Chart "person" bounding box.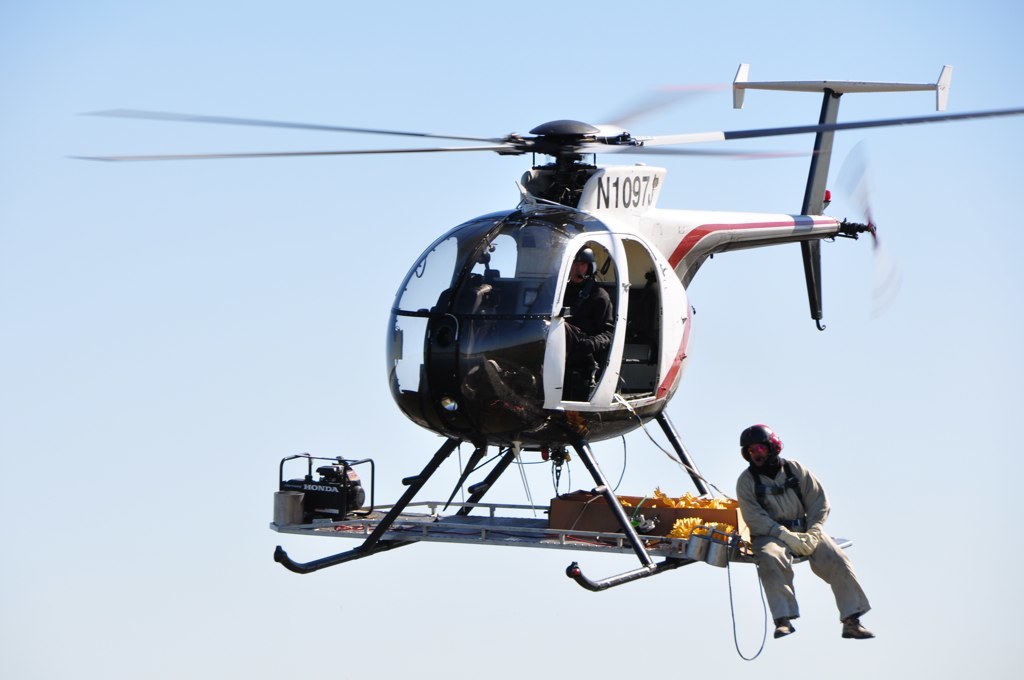
Charted: (left=732, top=415, right=865, bottom=673).
